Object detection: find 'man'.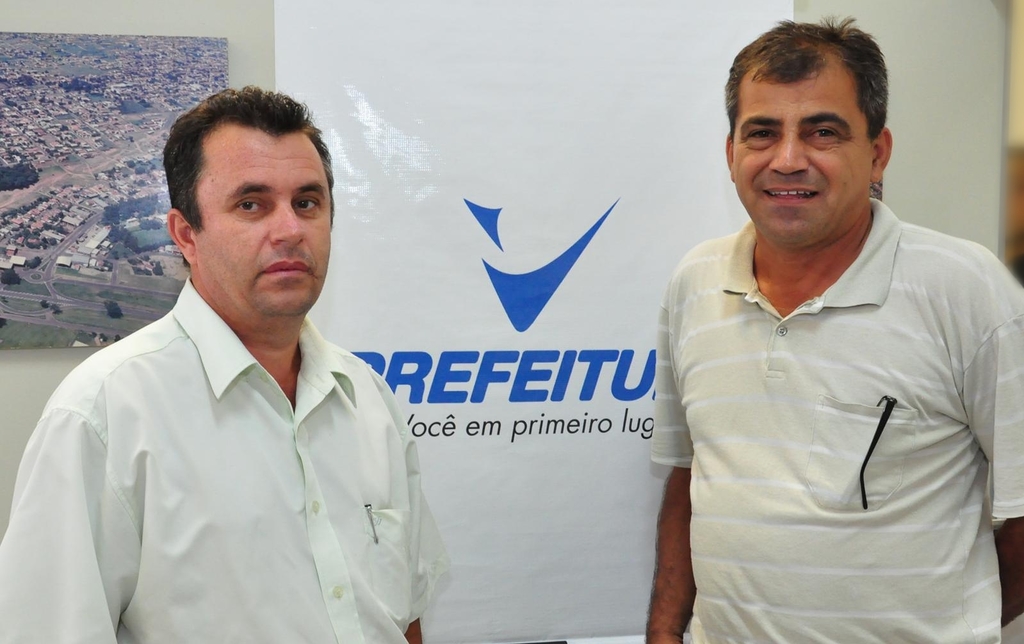
644:17:1023:643.
